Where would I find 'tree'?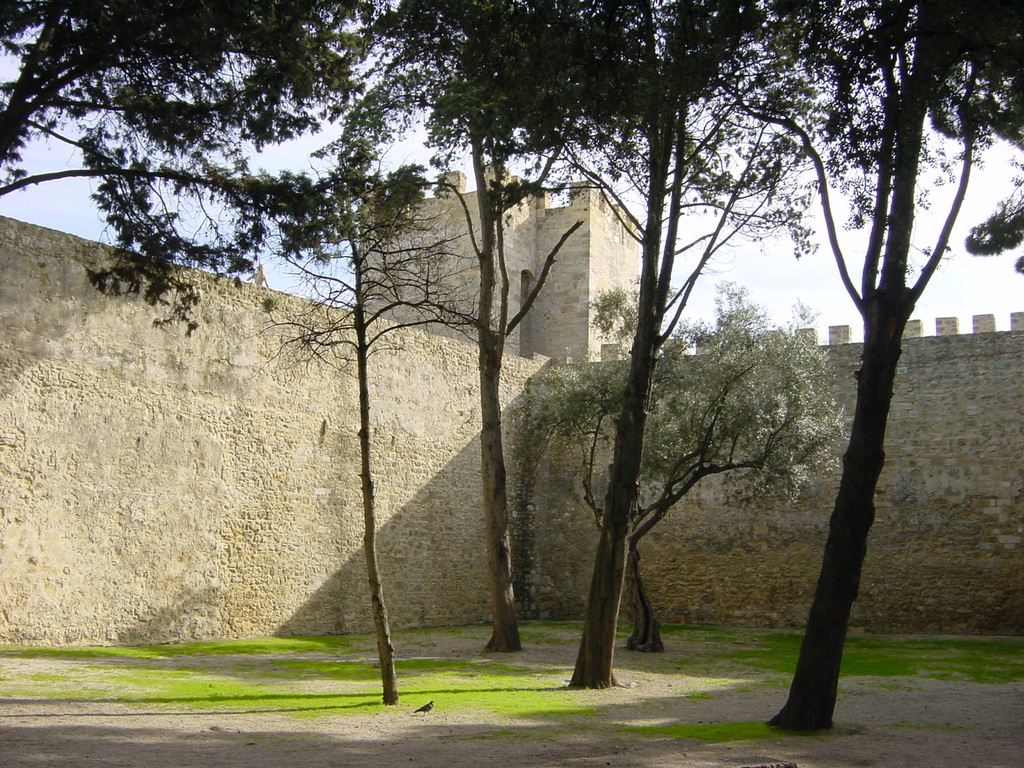
At detection(265, 164, 428, 696).
